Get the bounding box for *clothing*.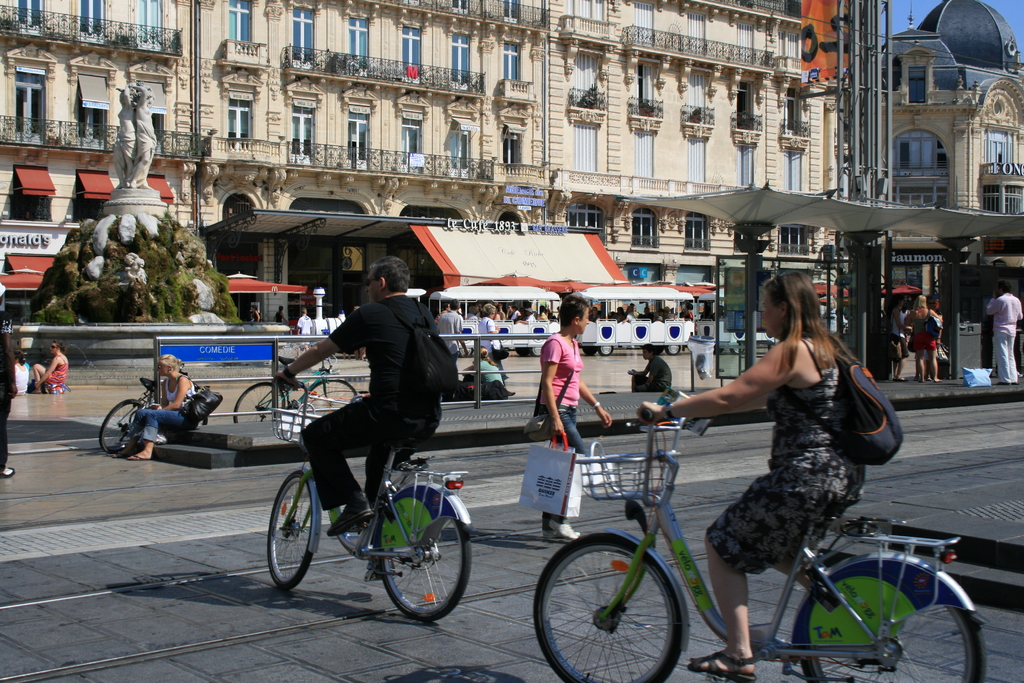
{"x1": 531, "y1": 331, "x2": 593, "y2": 488}.
